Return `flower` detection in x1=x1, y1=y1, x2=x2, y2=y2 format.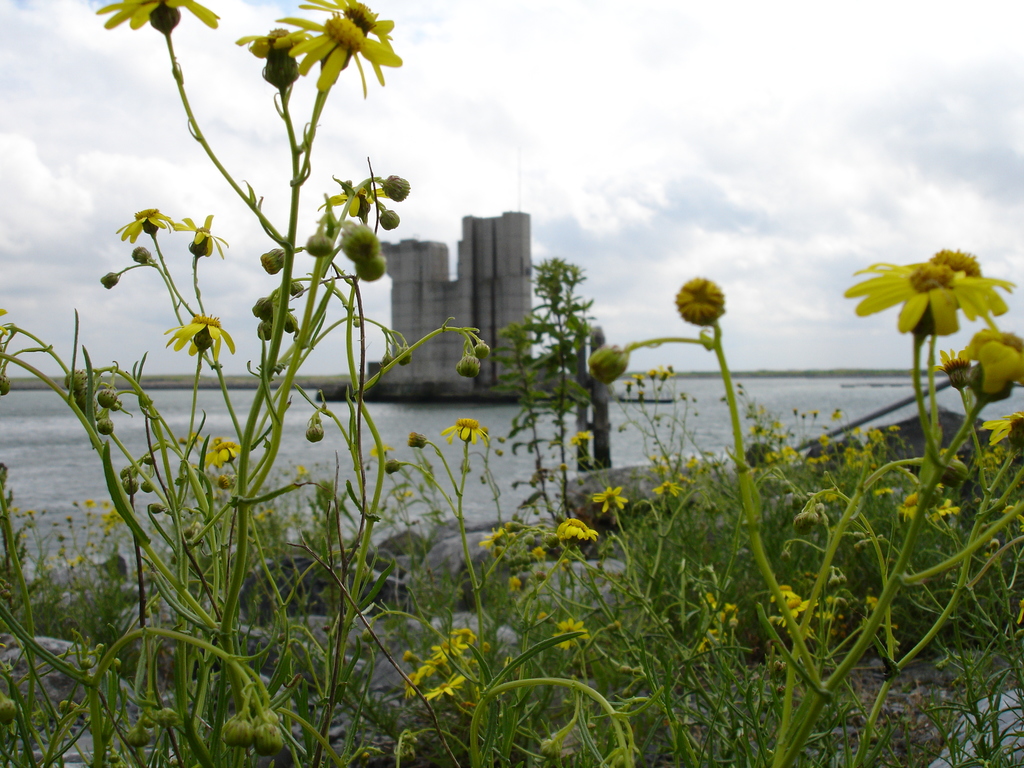
x1=165, y1=308, x2=236, y2=359.
